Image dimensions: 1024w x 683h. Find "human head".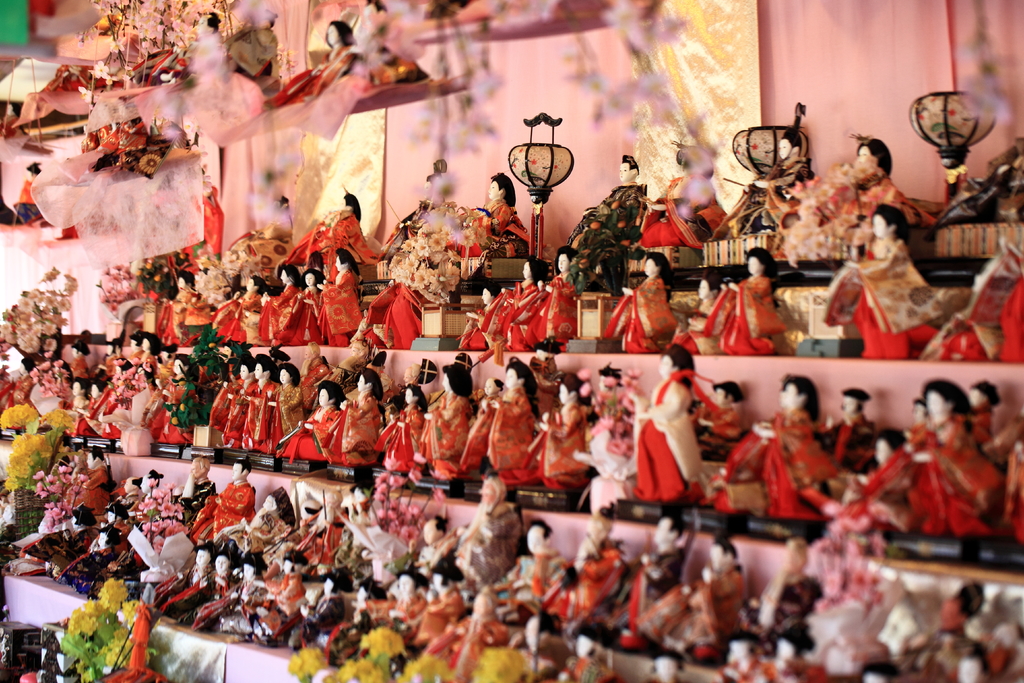
[642, 251, 672, 279].
